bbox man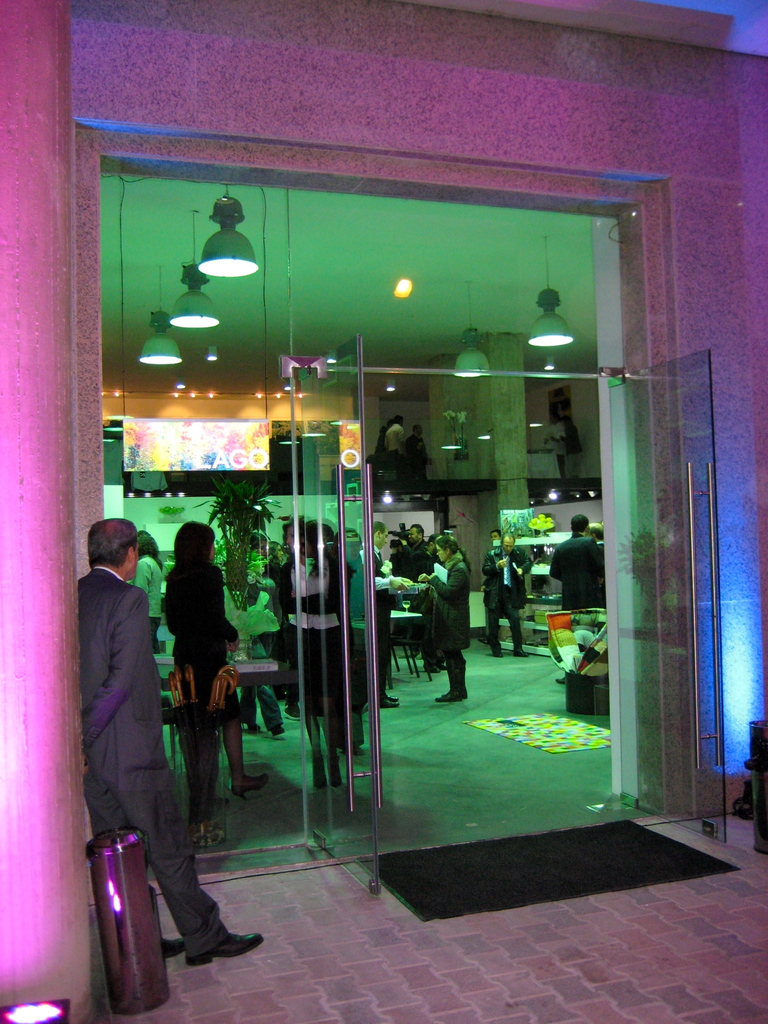
bbox=(385, 414, 408, 486)
